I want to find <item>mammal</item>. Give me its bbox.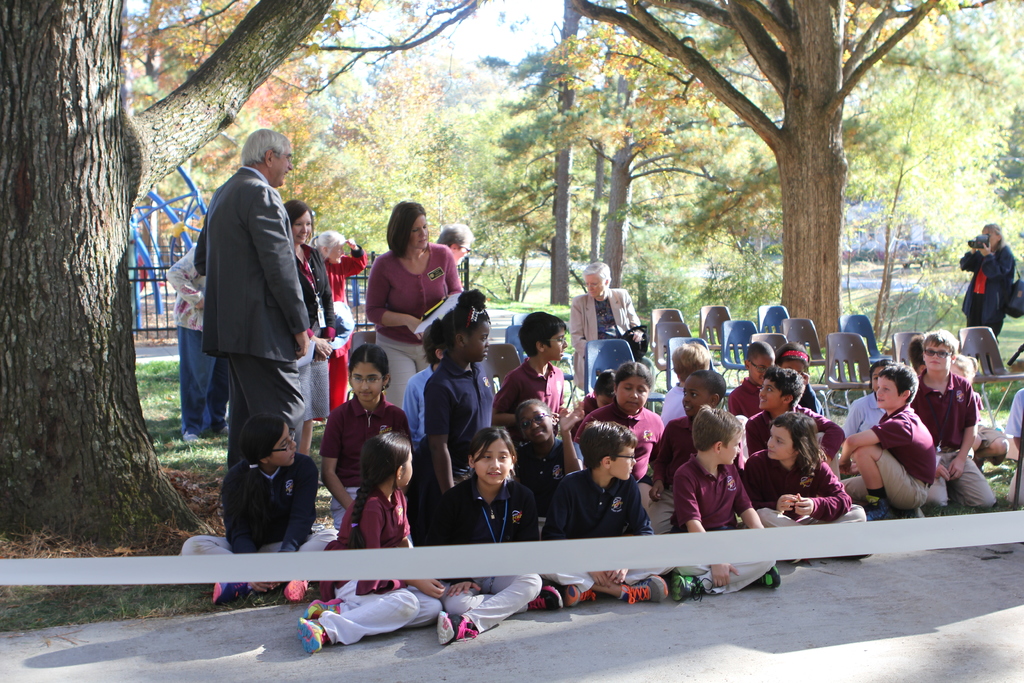
(193, 129, 316, 470).
